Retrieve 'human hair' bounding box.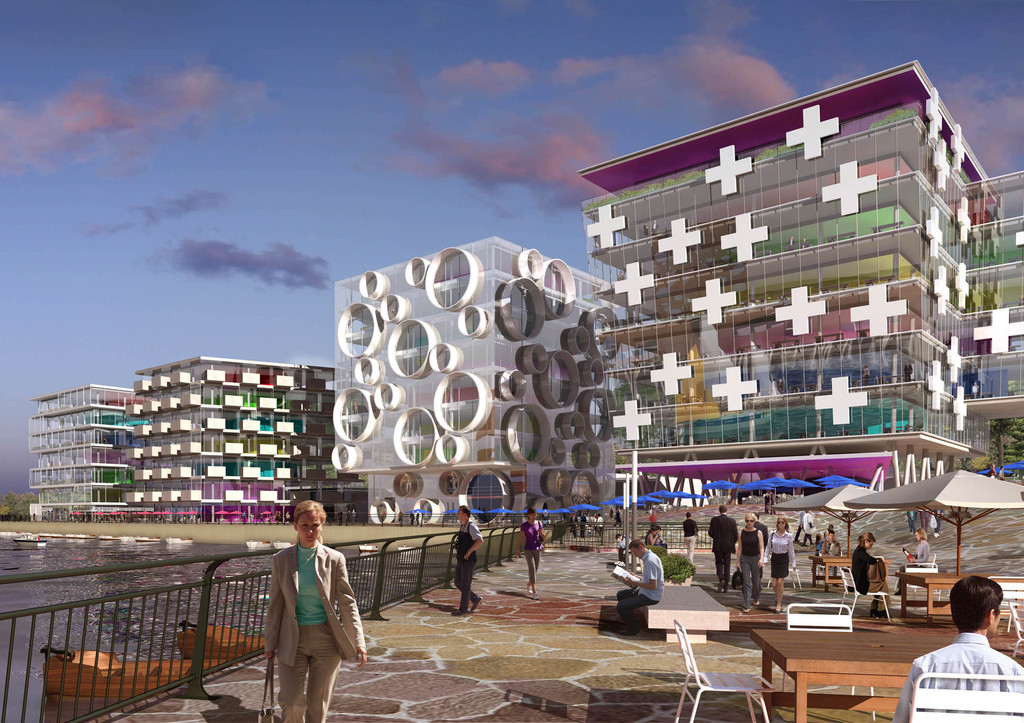
Bounding box: [x1=646, y1=527, x2=656, y2=533].
